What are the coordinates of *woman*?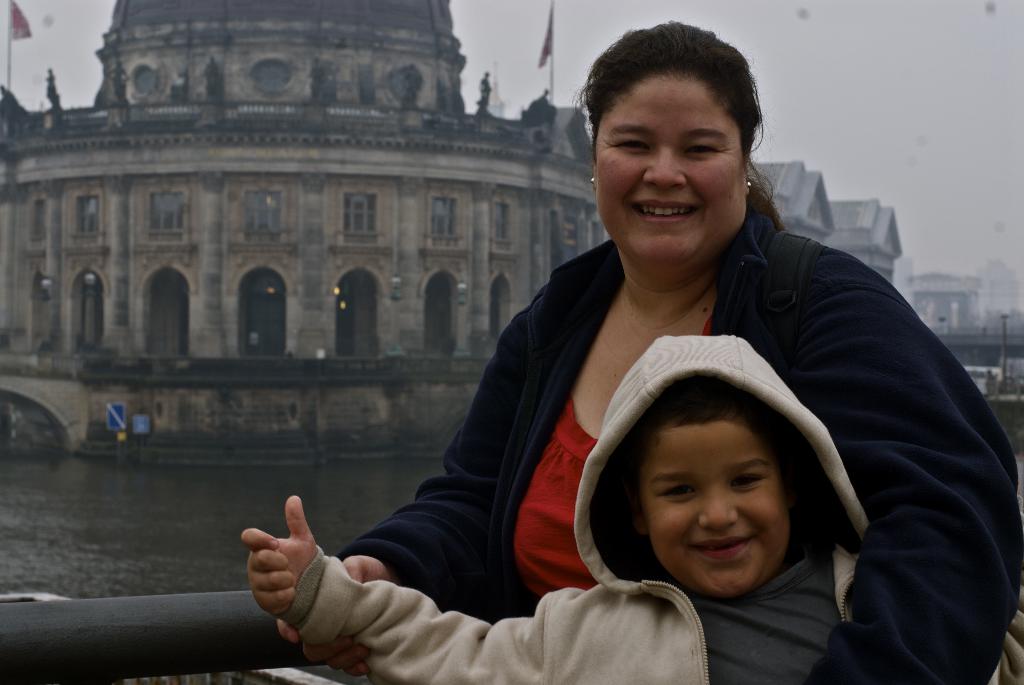
279, 20, 1023, 684.
